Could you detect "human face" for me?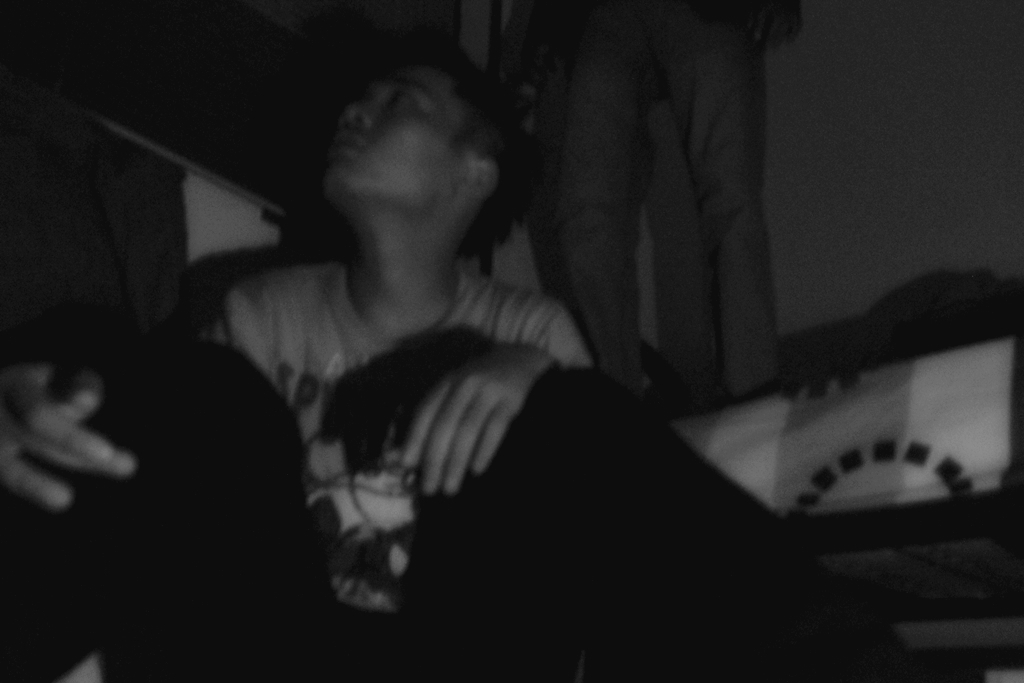
Detection result: 324 64 470 197.
